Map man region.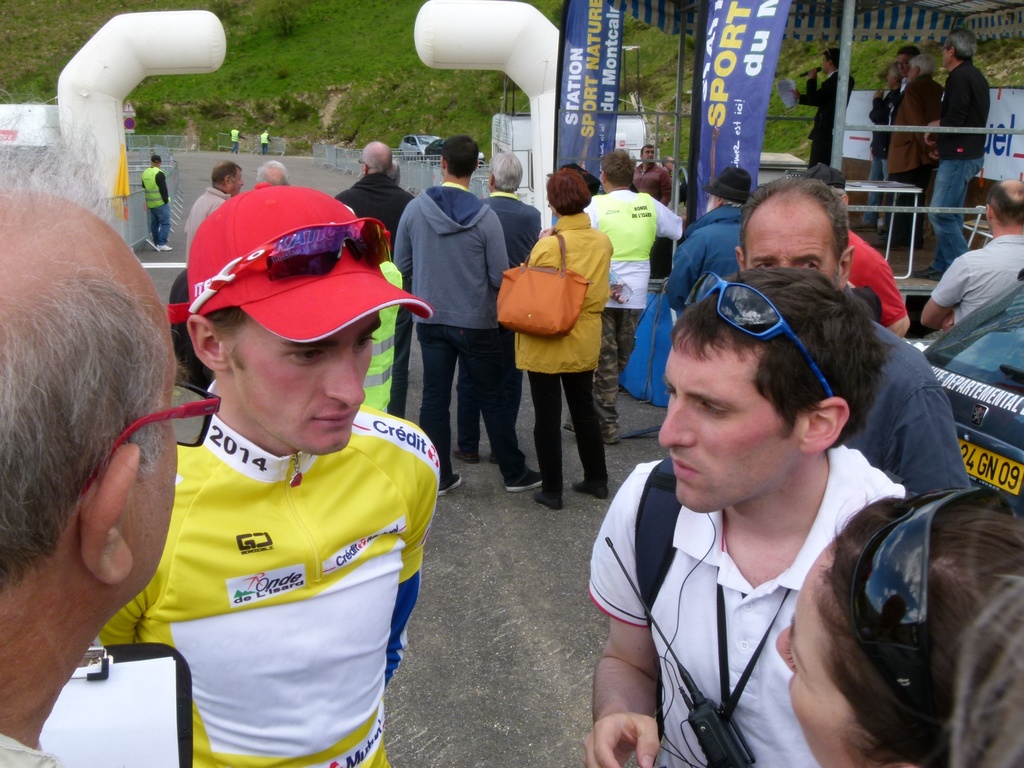
Mapped to bbox=[584, 142, 680, 440].
